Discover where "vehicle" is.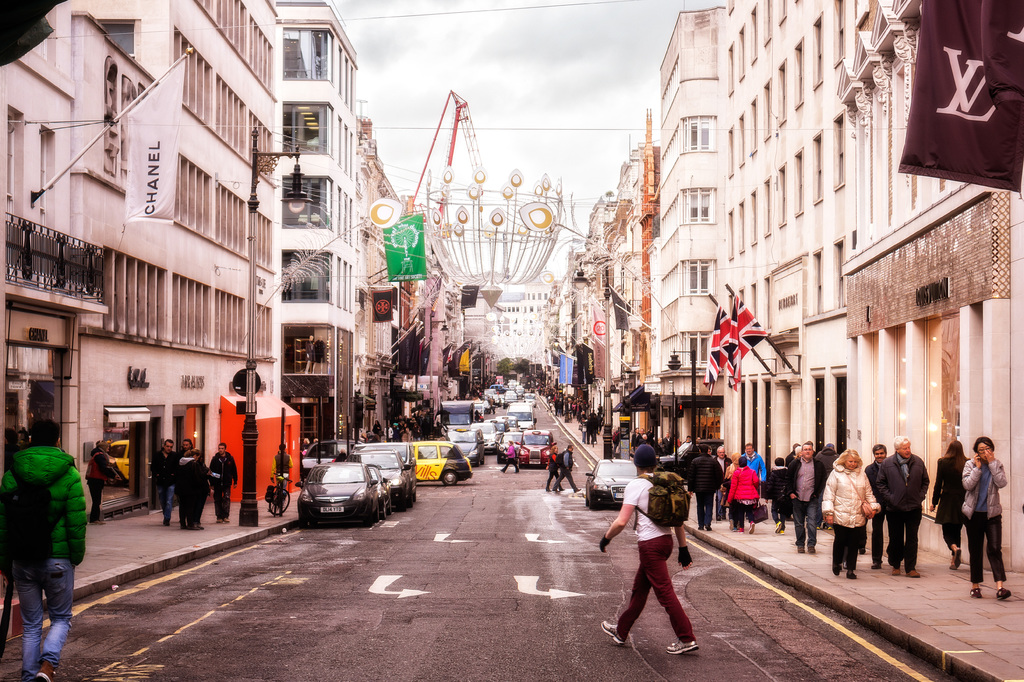
Discovered at Rect(360, 441, 419, 505).
